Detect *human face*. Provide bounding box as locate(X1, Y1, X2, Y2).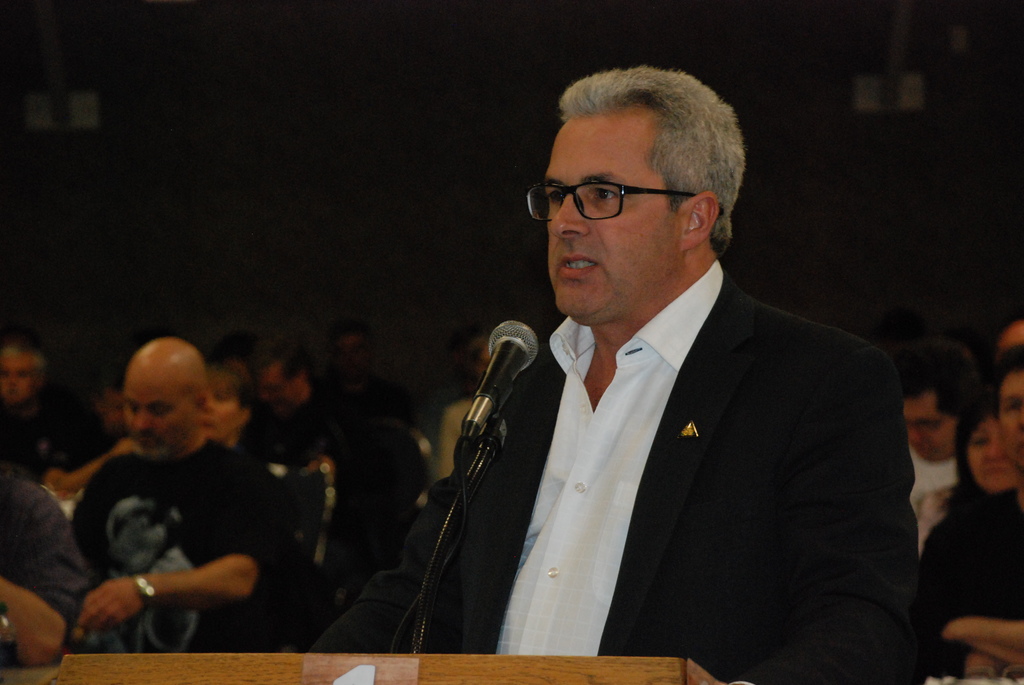
locate(904, 390, 960, 461).
